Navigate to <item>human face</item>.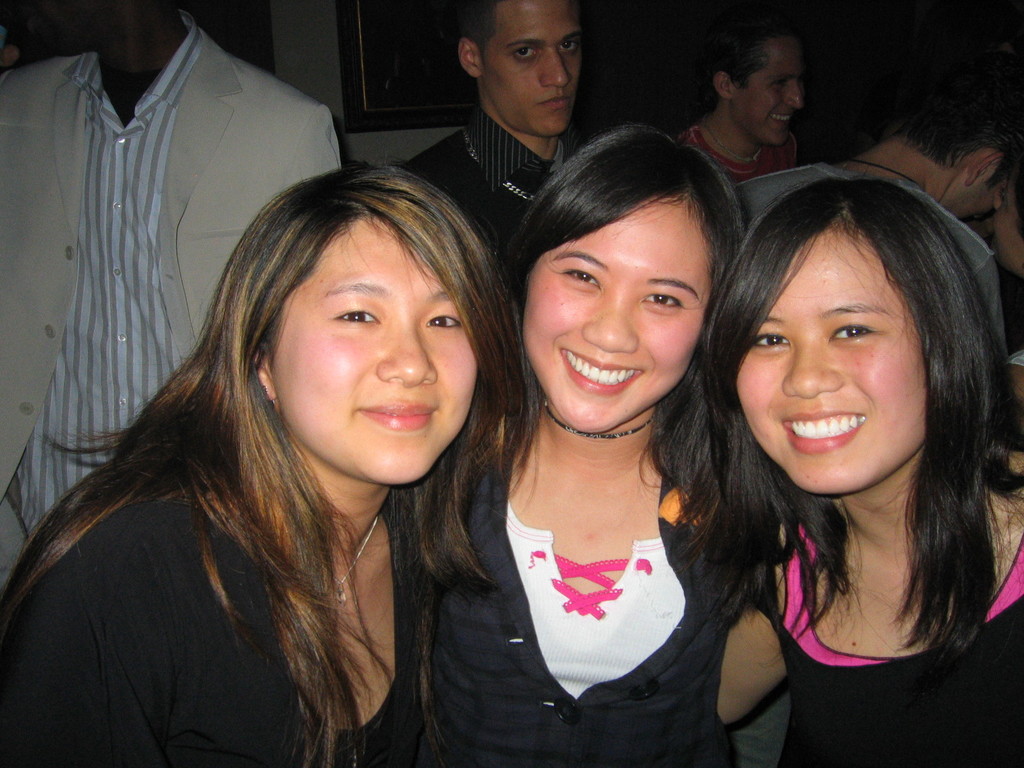
Navigation target: [732,36,804,148].
